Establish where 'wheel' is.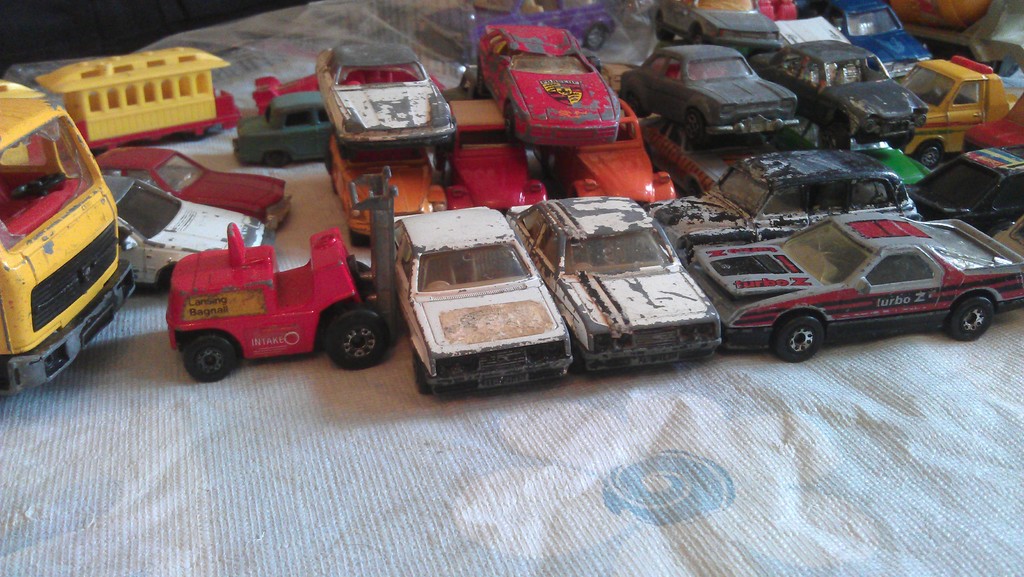
Established at (263,148,287,168).
